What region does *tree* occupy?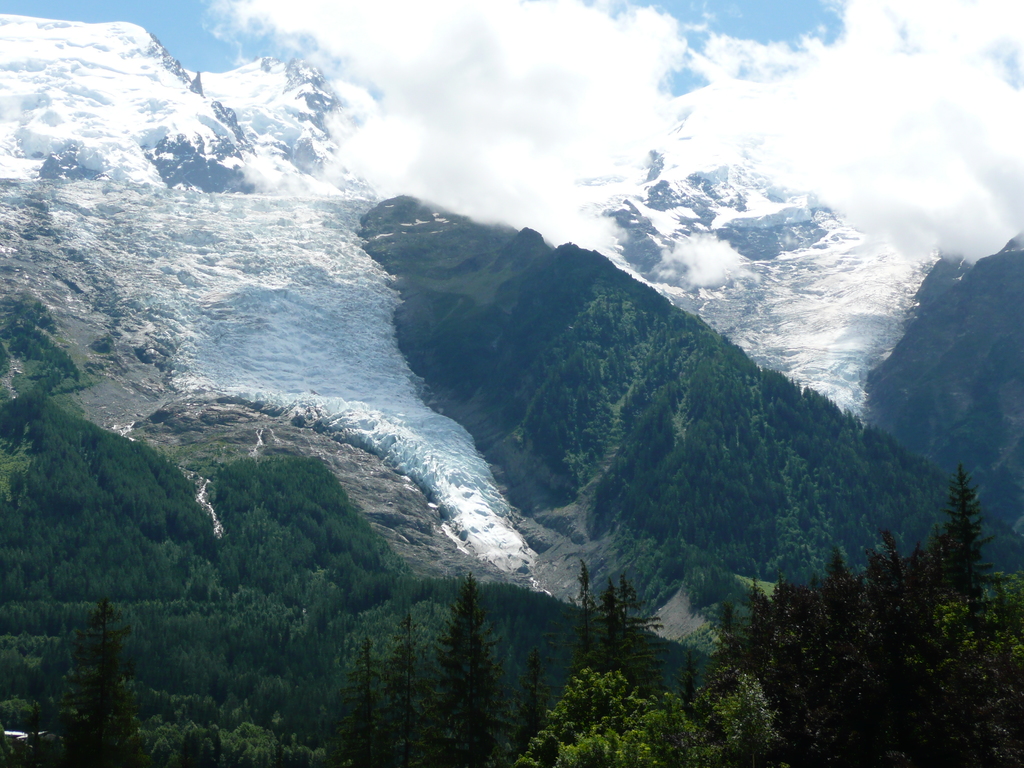
bbox=[938, 458, 1005, 612].
